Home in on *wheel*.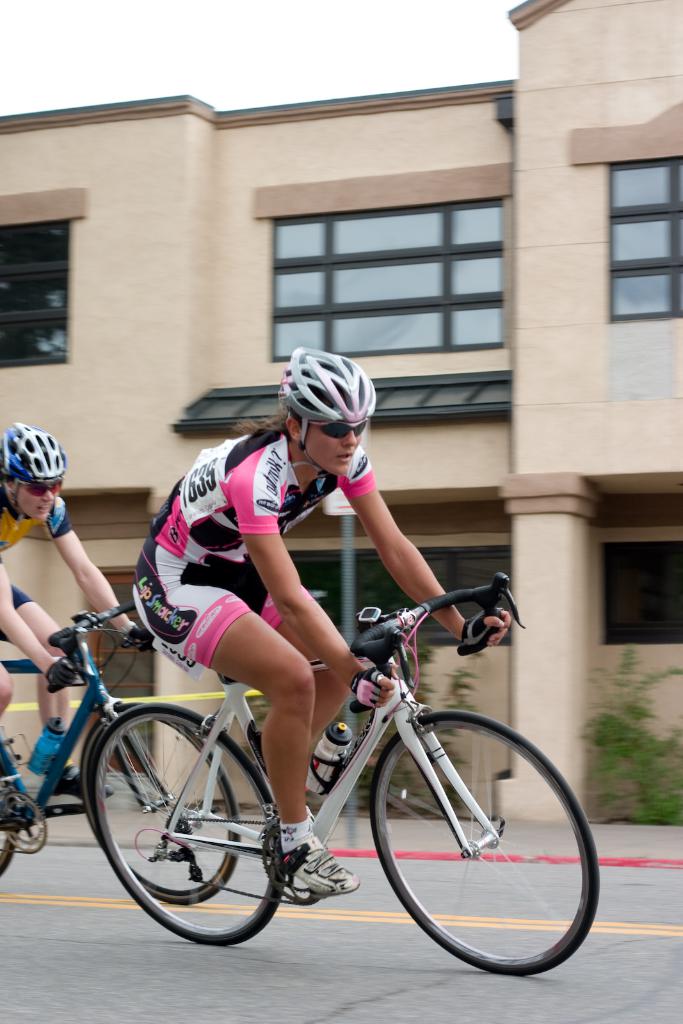
Homed in at crop(371, 712, 597, 977).
